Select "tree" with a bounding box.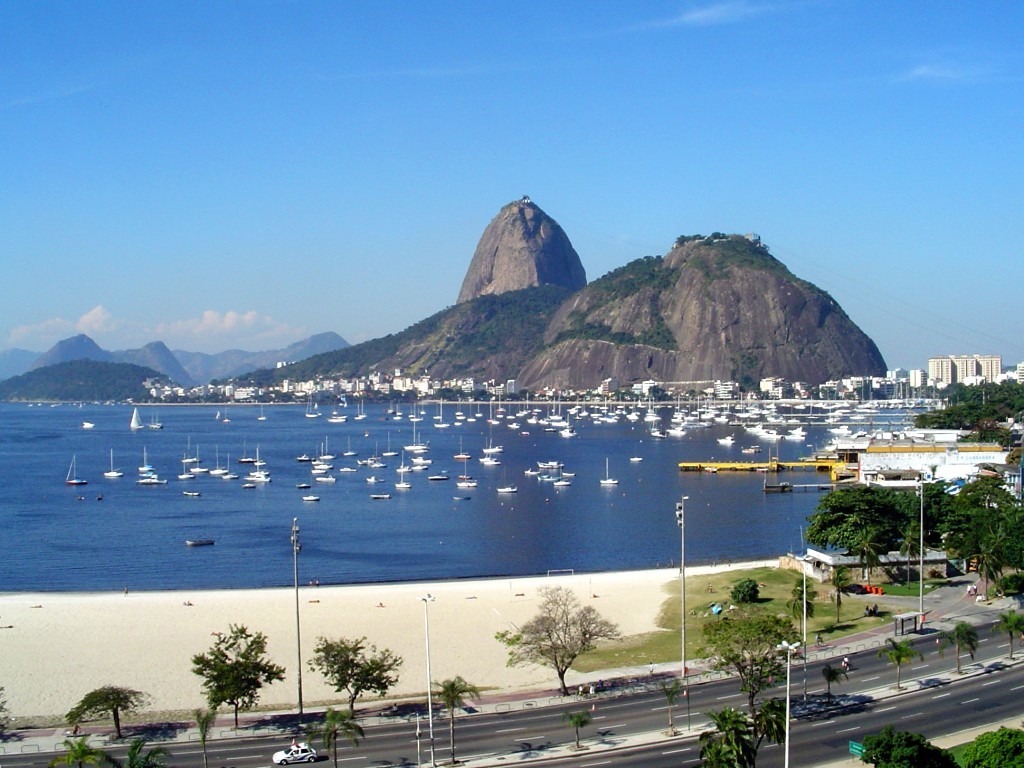
397/702/420/760.
